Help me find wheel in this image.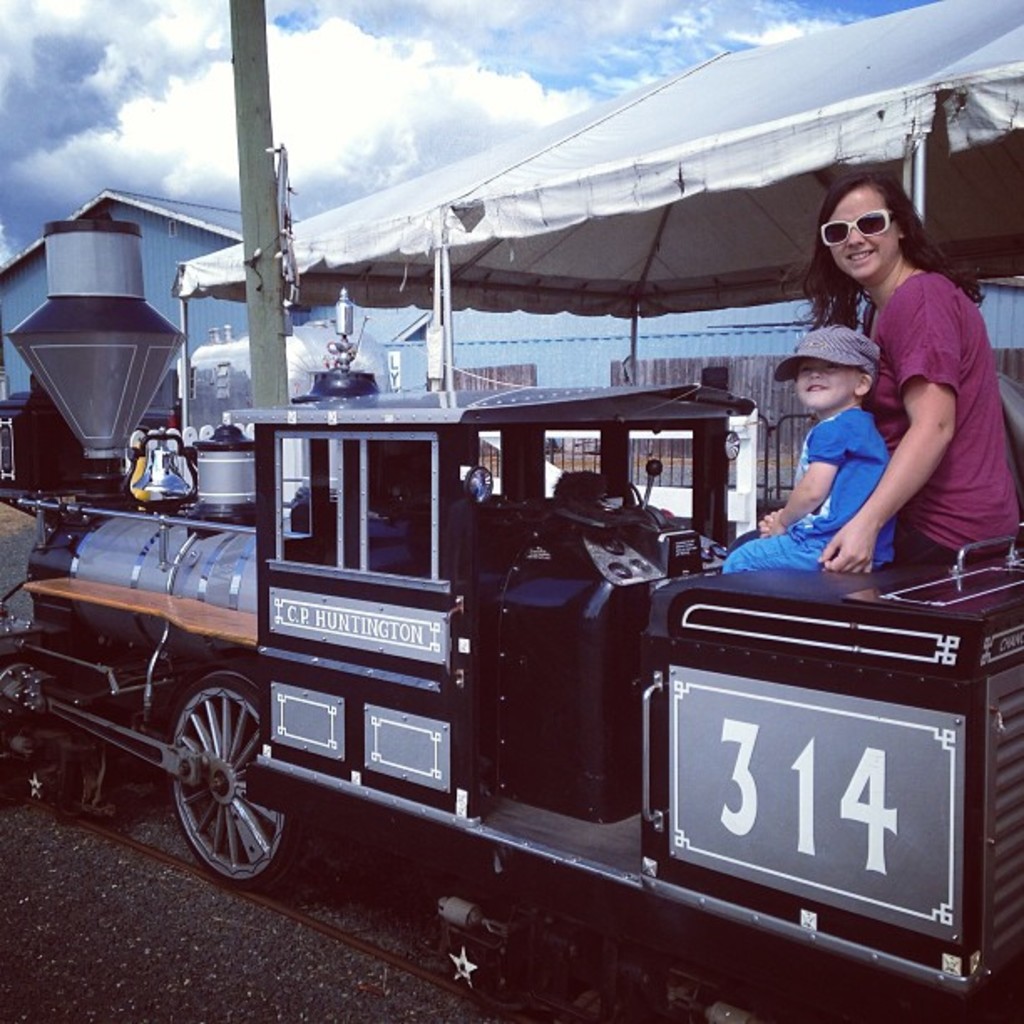
Found it: detection(154, 691, 274, 902).
